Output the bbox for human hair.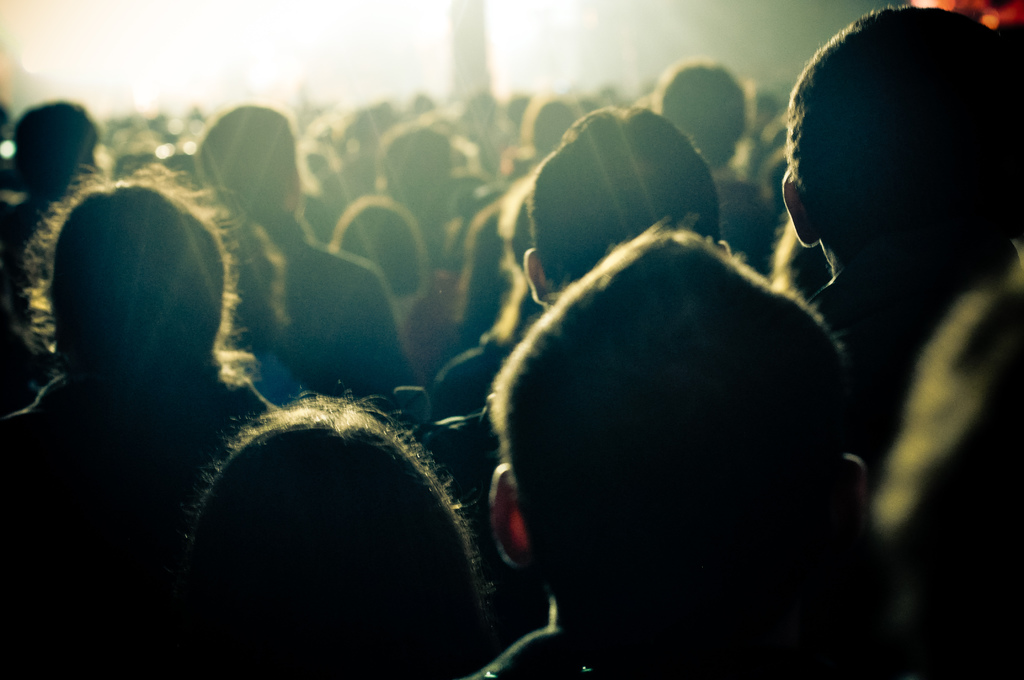
pyautogui.locateOnScreen(800, 6, 1017, 277).
